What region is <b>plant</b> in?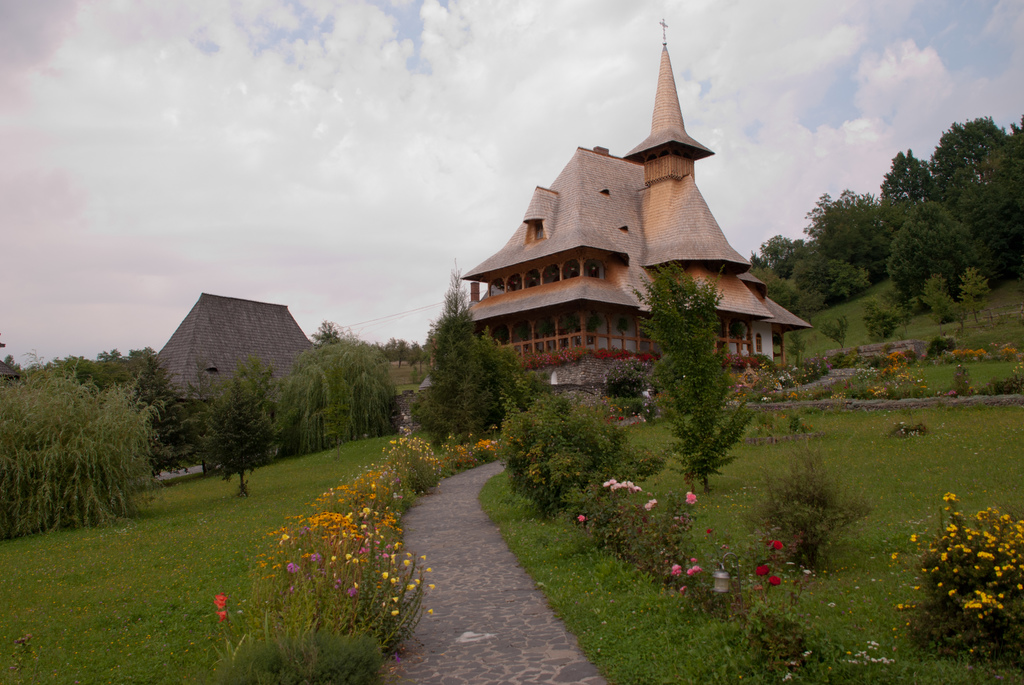
{"x1": 650, "y1": 251, "x2": 774, "y2": 508}.
